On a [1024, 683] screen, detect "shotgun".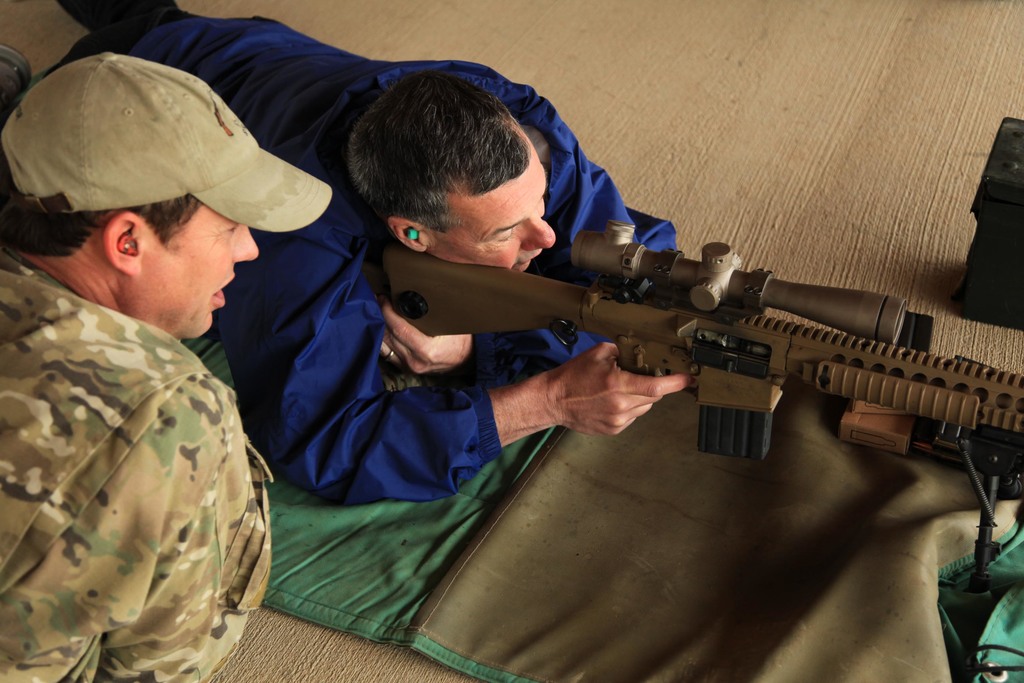
bbox=[291, 161, 1007, 526].
